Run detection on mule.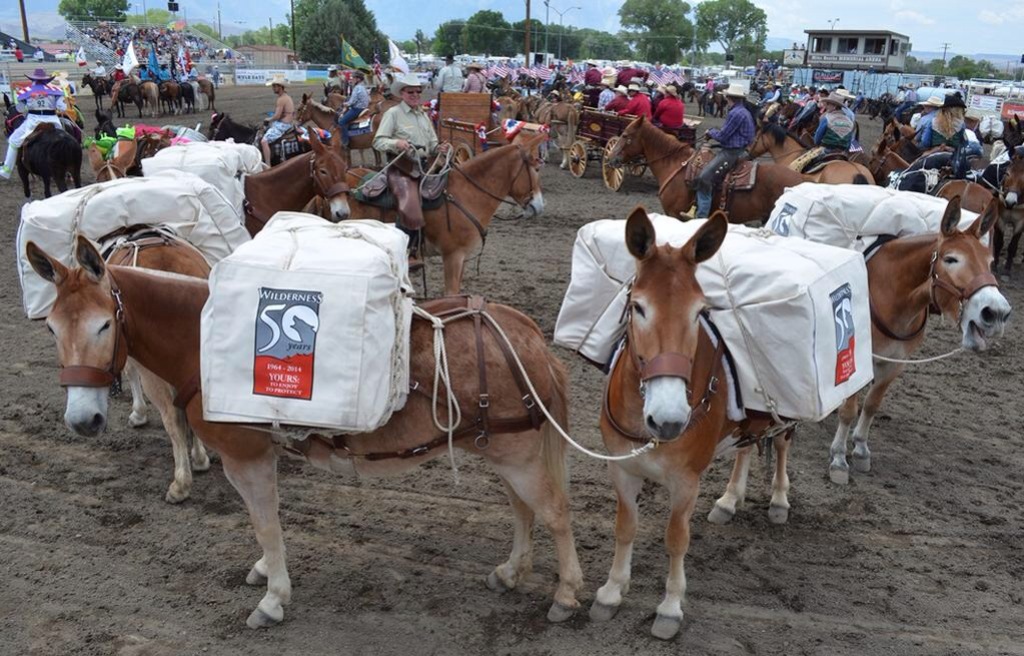
Result: x1=210, y1=112, x2=318, y2=168.
